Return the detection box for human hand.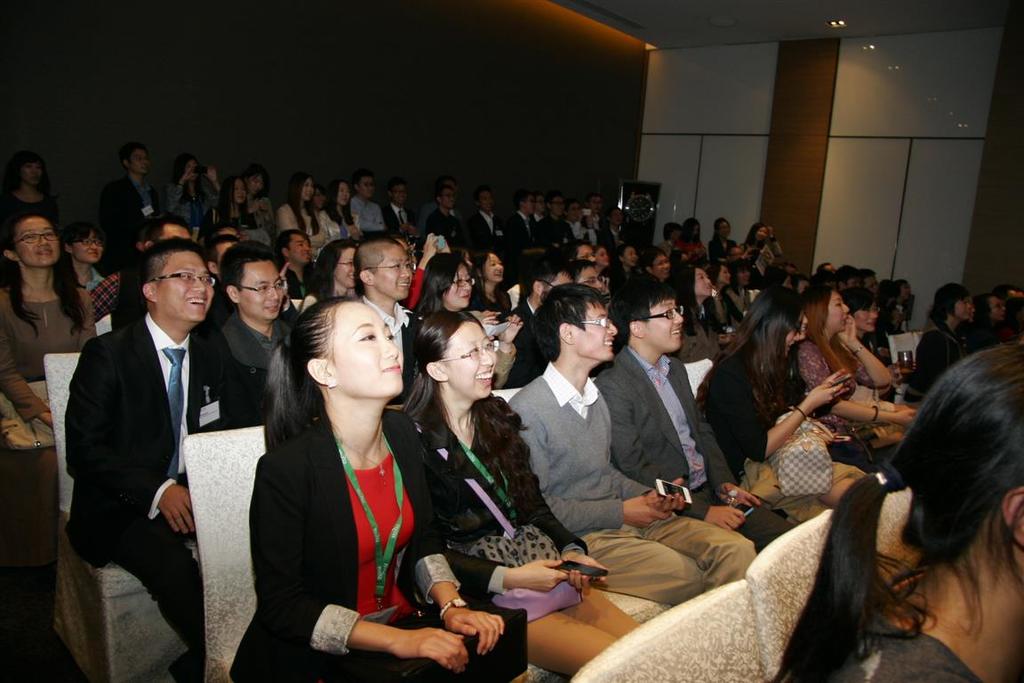
bbox=(439, 238, 452, 253).
